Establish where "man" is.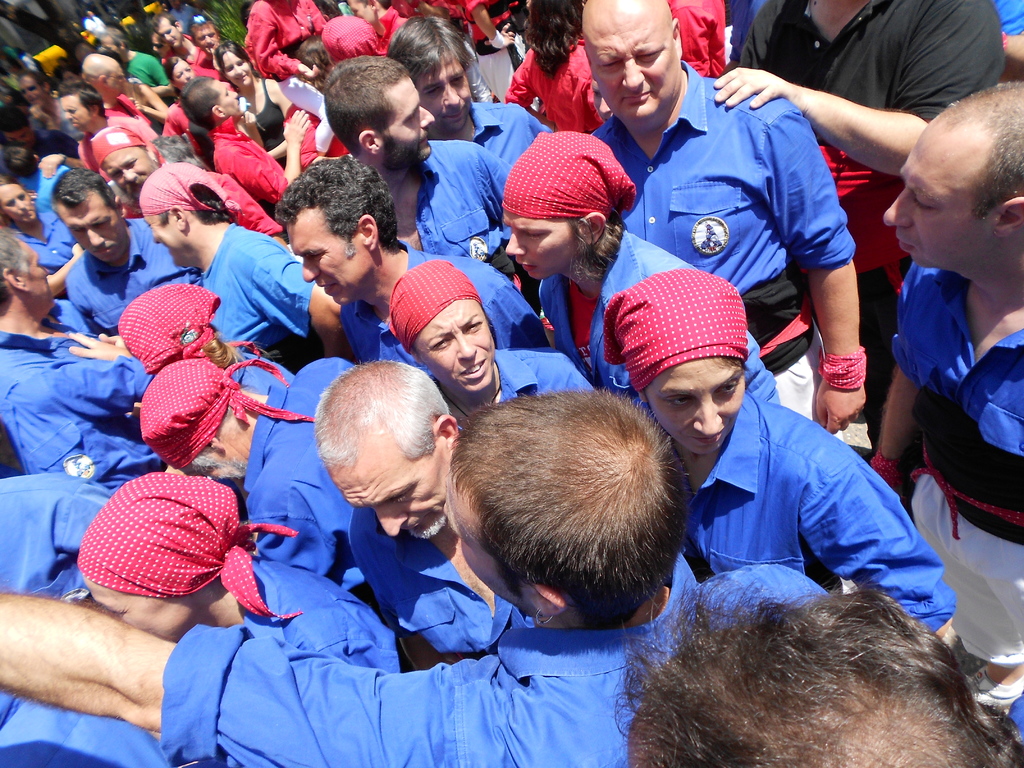
Established at bbox(586, 0, 864, 444).
